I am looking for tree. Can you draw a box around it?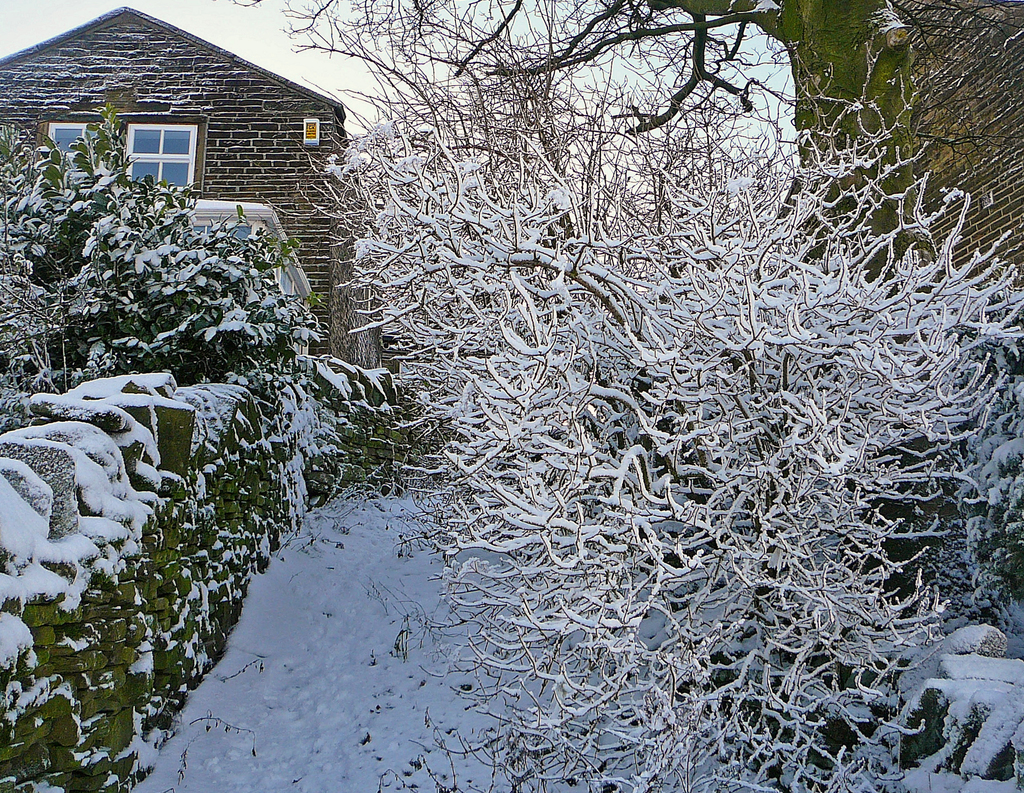
Sure, the bounding box is [left=0, top=101, right=326, bottom=430].
